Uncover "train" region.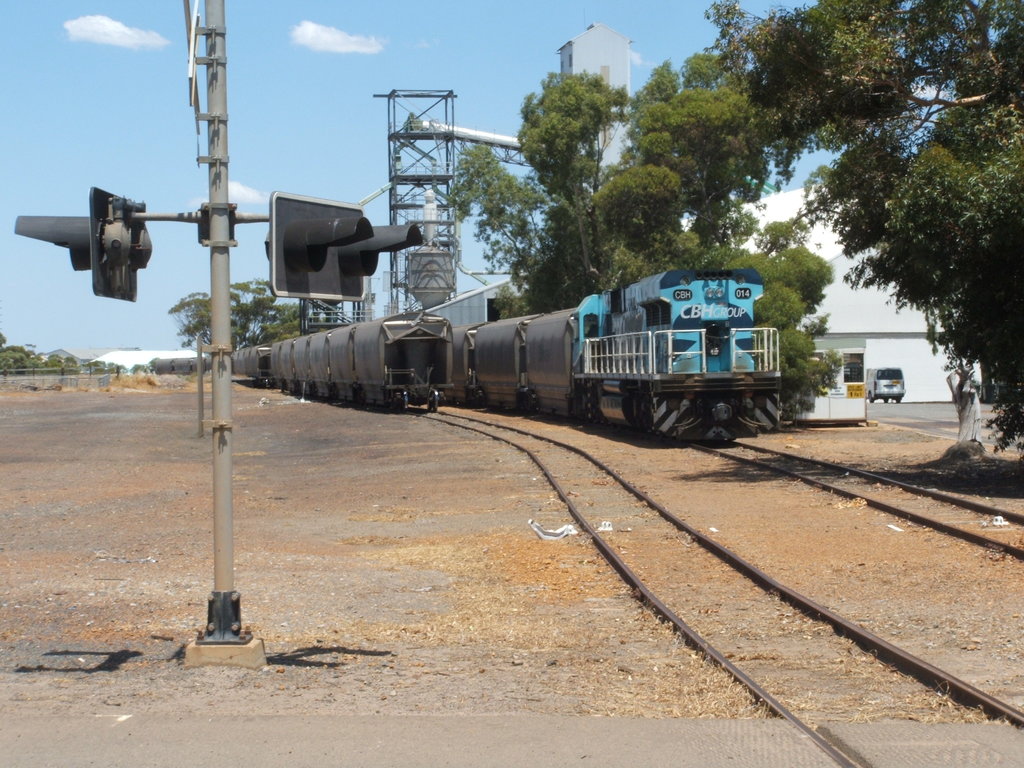
Uncovered: 460, 261, 788, 446.
